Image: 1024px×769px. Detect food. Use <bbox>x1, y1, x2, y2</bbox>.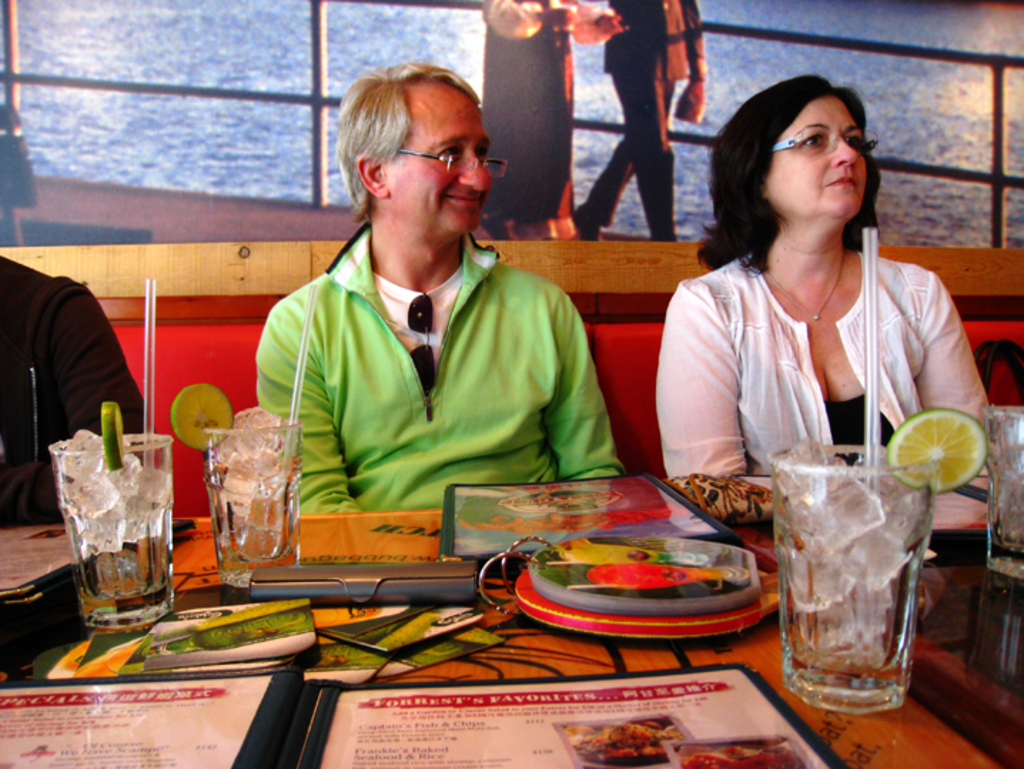
<bbox>100, 401, 127, 469</bbox>.
